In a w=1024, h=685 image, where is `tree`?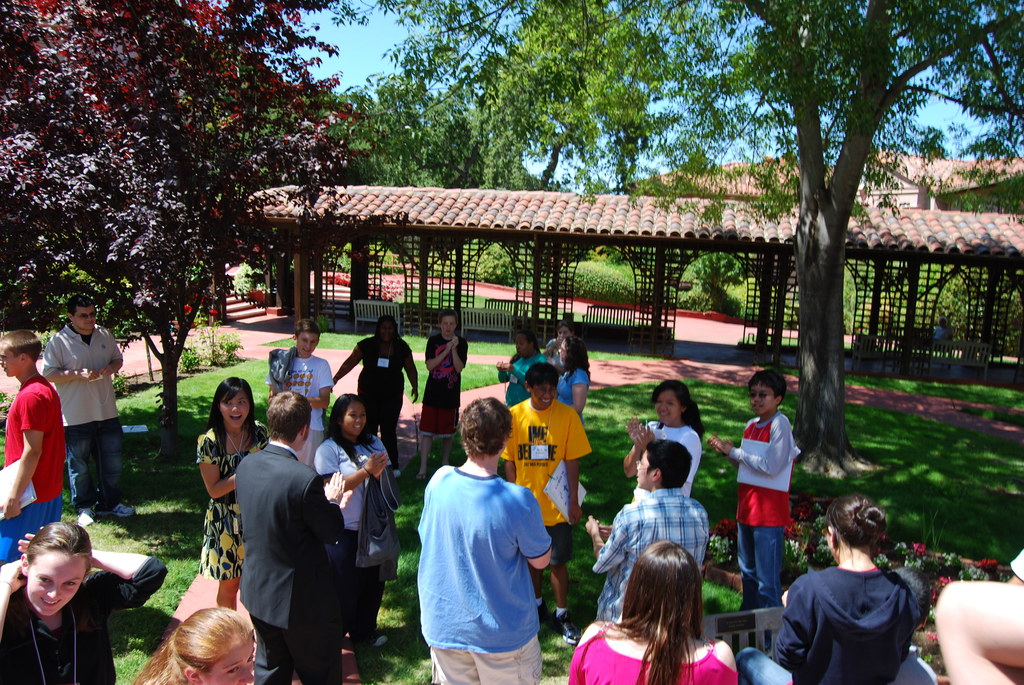
<bbox>391, 0, 1023, 485</bbox>.
